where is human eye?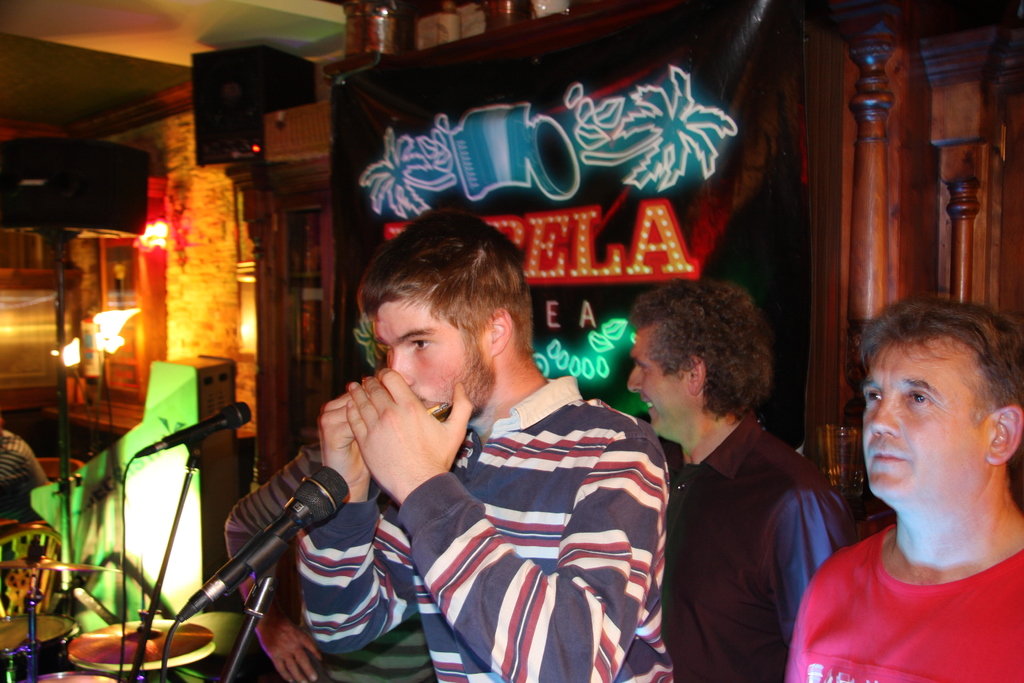
409:337:435:354.
